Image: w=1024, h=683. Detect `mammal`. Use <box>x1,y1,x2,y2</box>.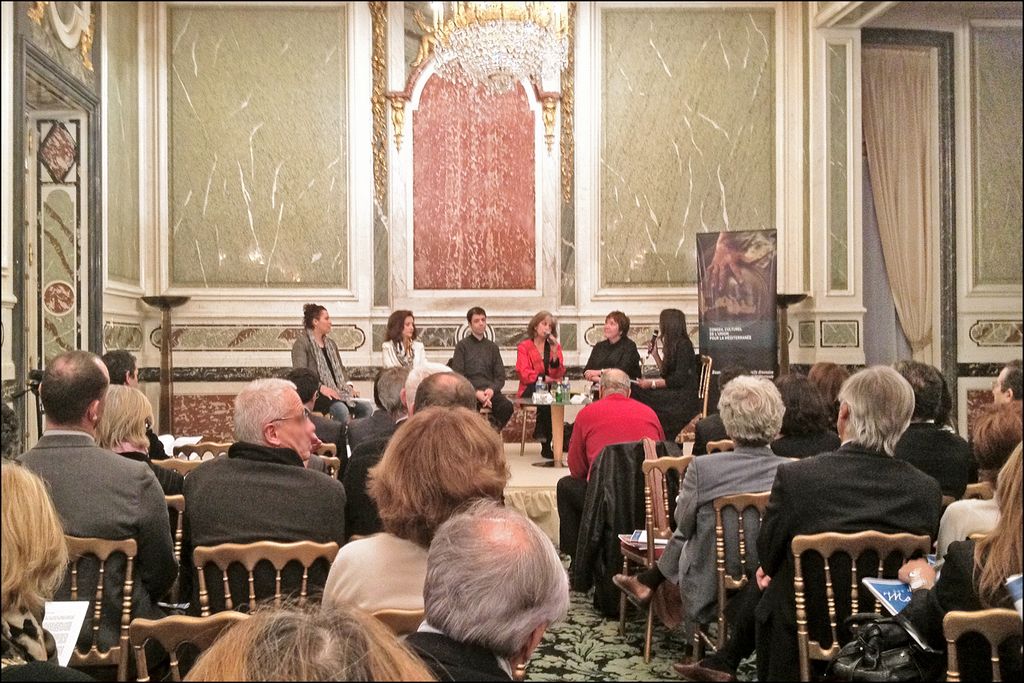
<box>324,398,513,638</box>.
